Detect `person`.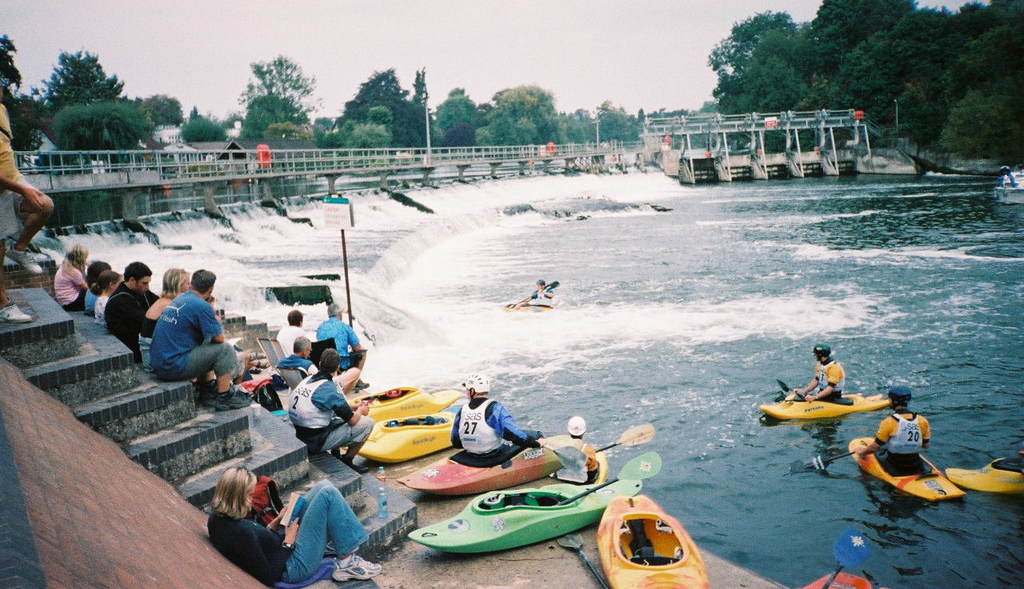
Detected at box=[288, 346, 375, 467].
